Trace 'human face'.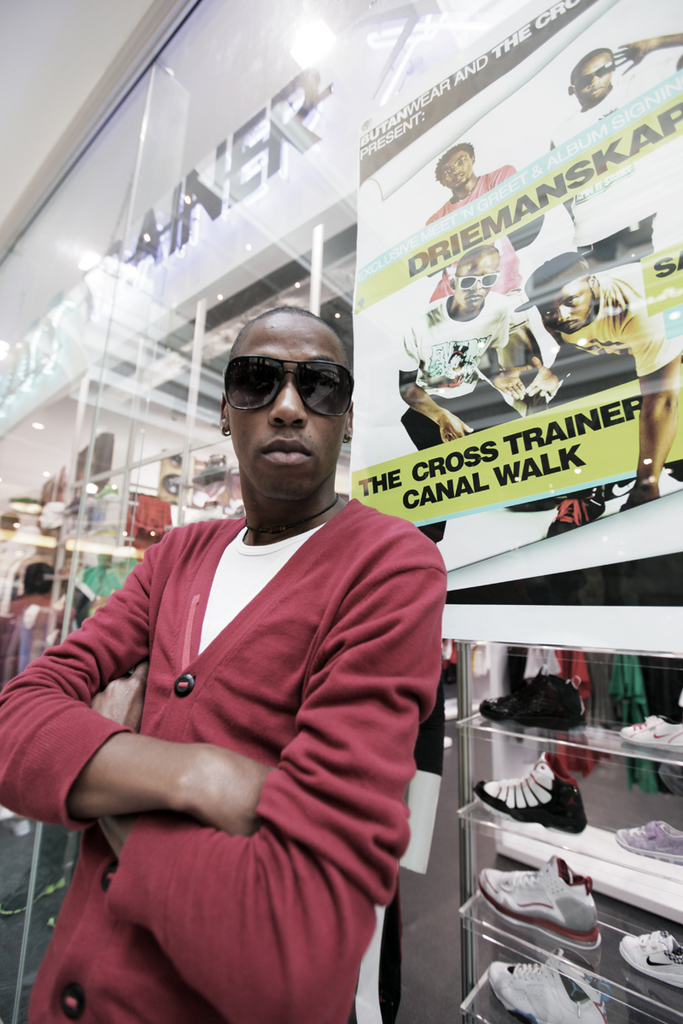
Traced to [x1=544, y1=277, x2=595, y2=335].
